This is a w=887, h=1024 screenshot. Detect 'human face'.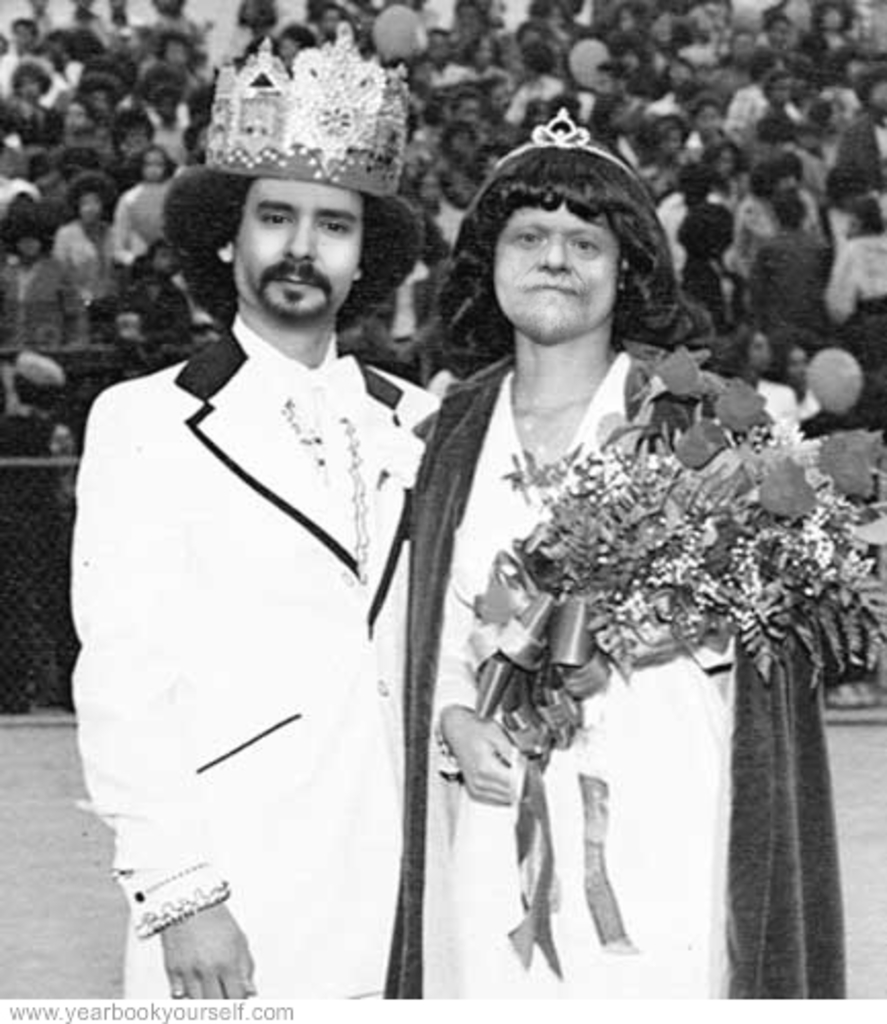
231, 178, 369, 311.
